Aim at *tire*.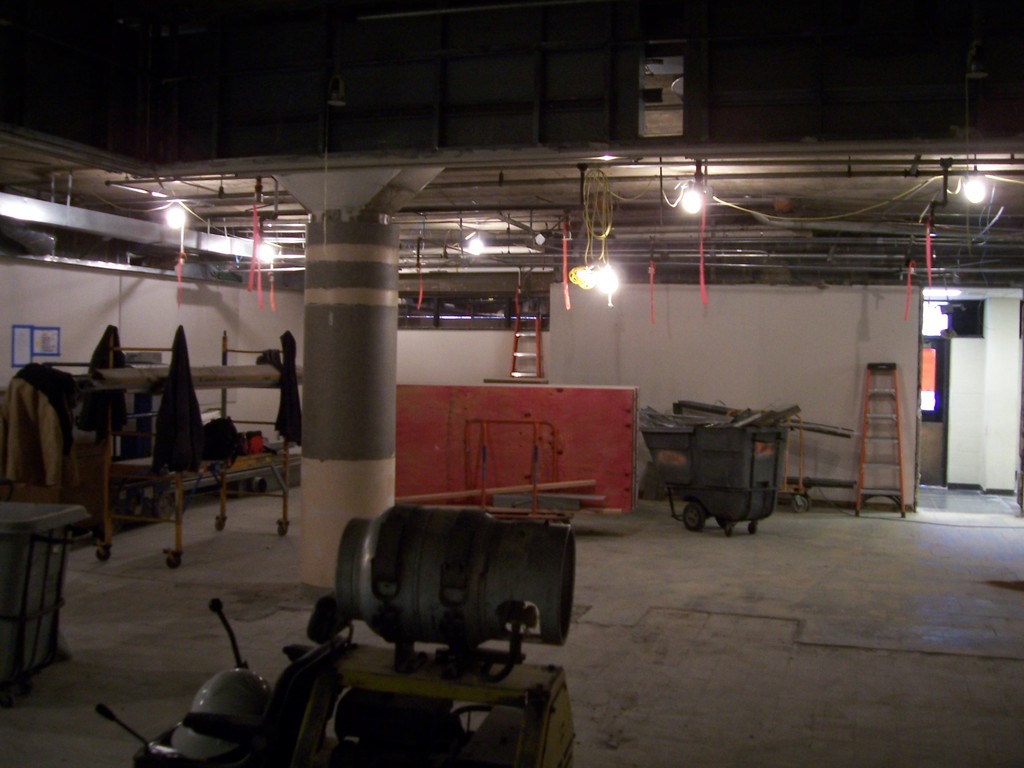
Aimed at crop(685, 504, 706, 532).
